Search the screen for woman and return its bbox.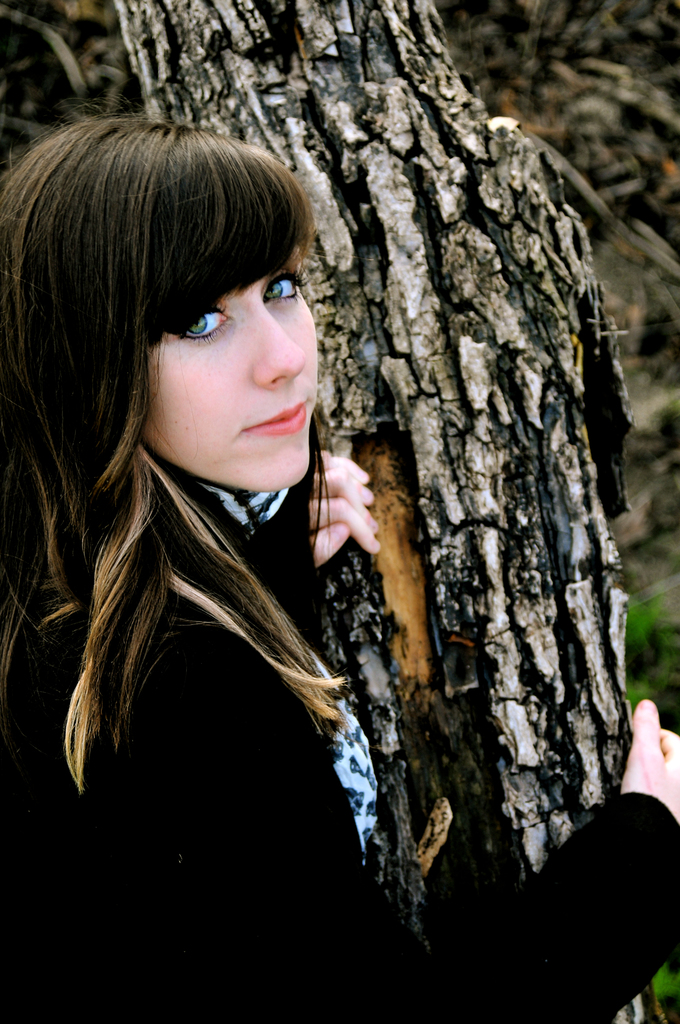
Found: locate(0, 117, 679, 1023).
